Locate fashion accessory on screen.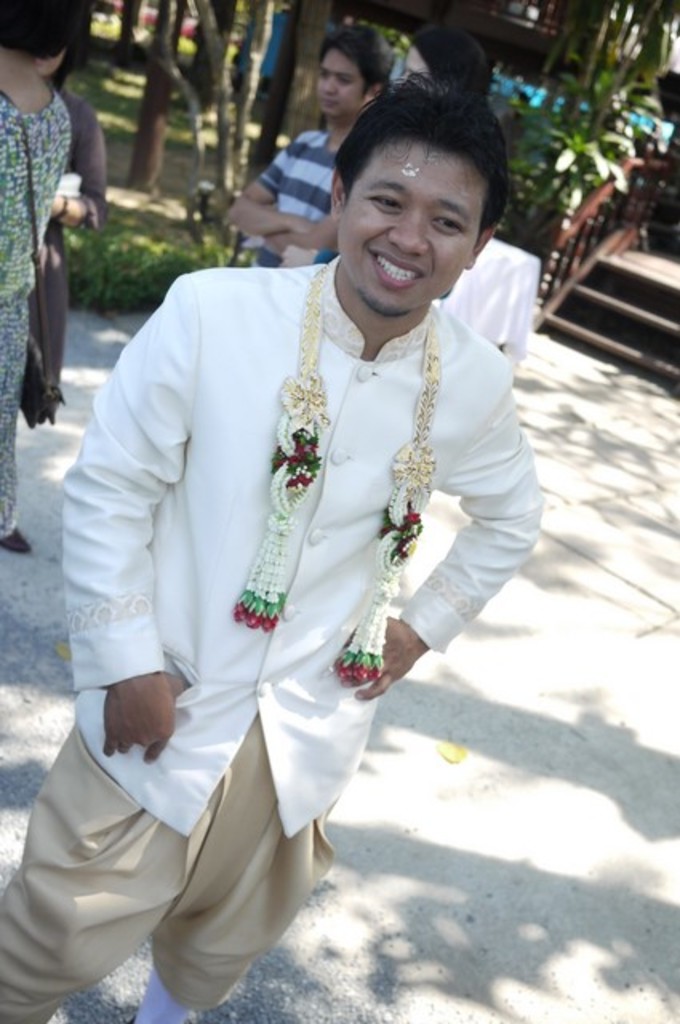
On screen at <region>0, 91, 61, 430</region>.
